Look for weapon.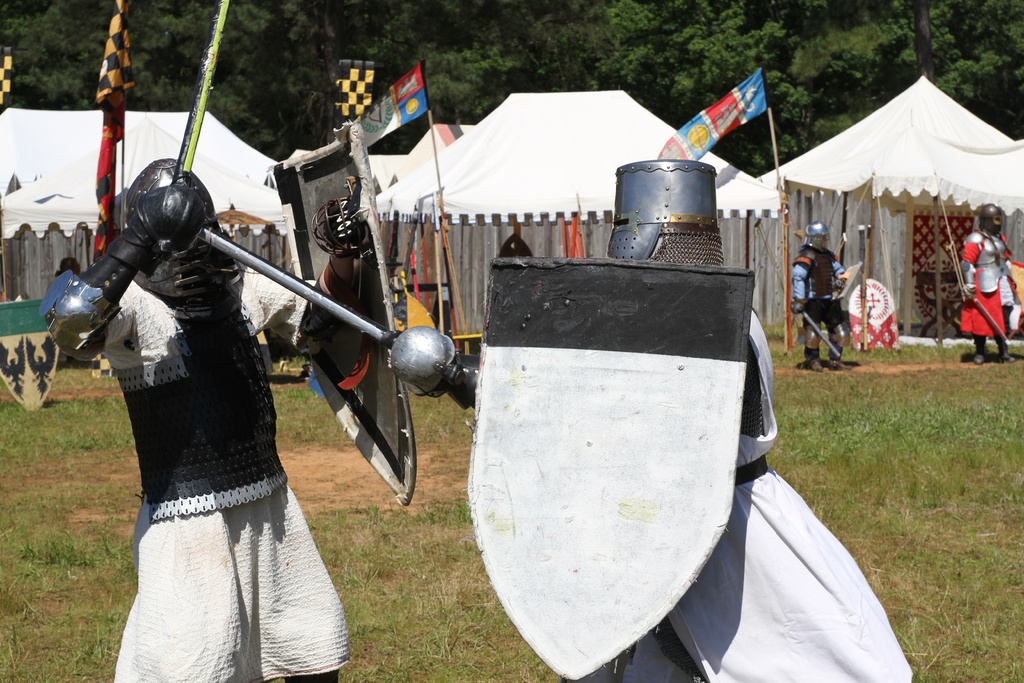
Found: box(960, 285, 1012, 345).
